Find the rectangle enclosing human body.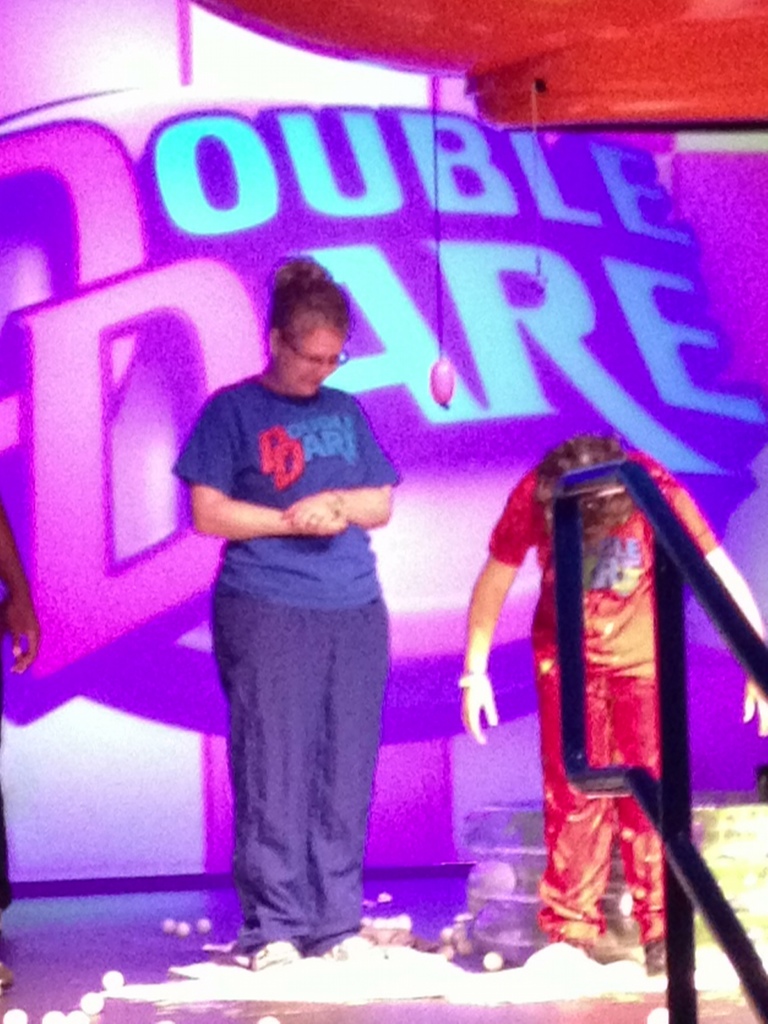
detection(203, 239, 403, 987).
